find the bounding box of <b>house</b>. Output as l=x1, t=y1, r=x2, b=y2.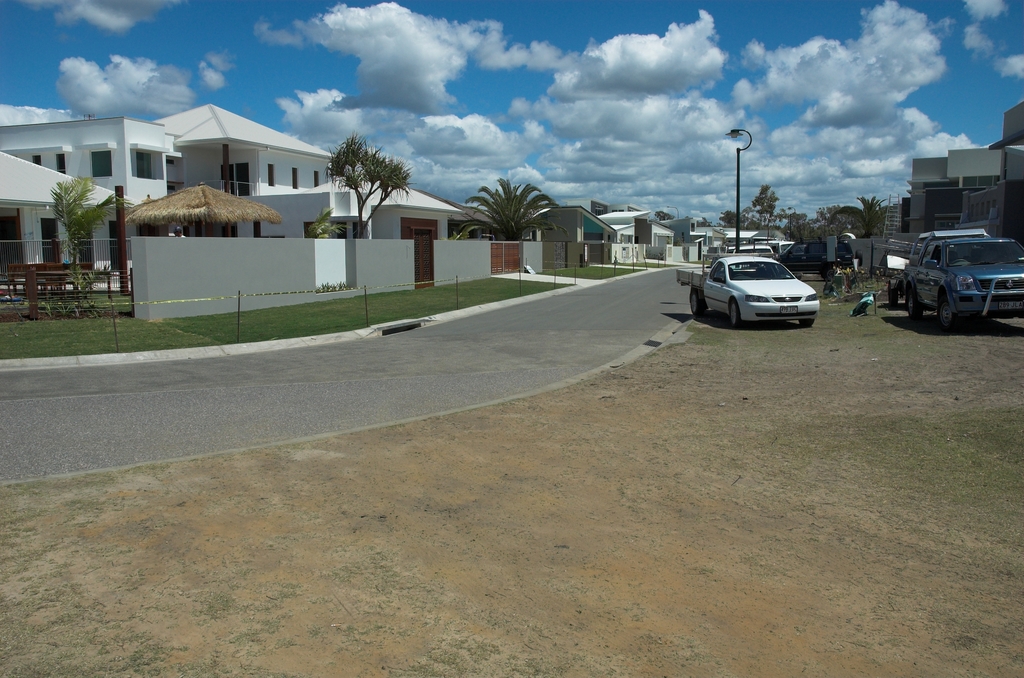
l=526, t=188, r=611, b=266.
